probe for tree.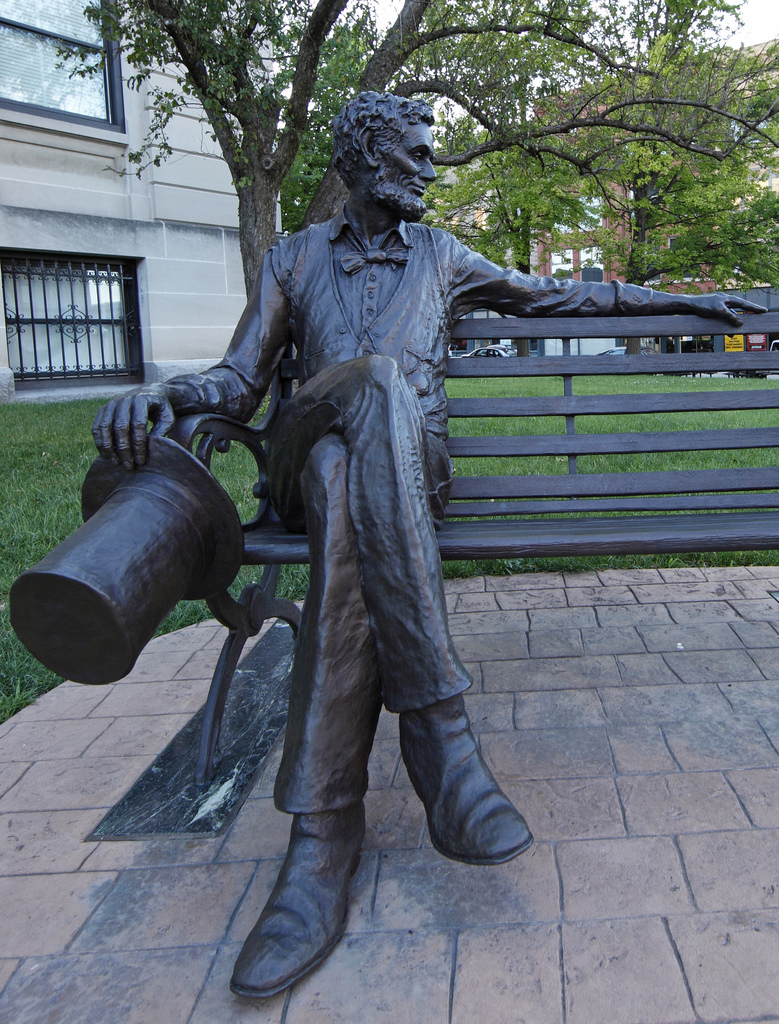
Probe result: x1=49, y1=0, x2=778, y2=300.
